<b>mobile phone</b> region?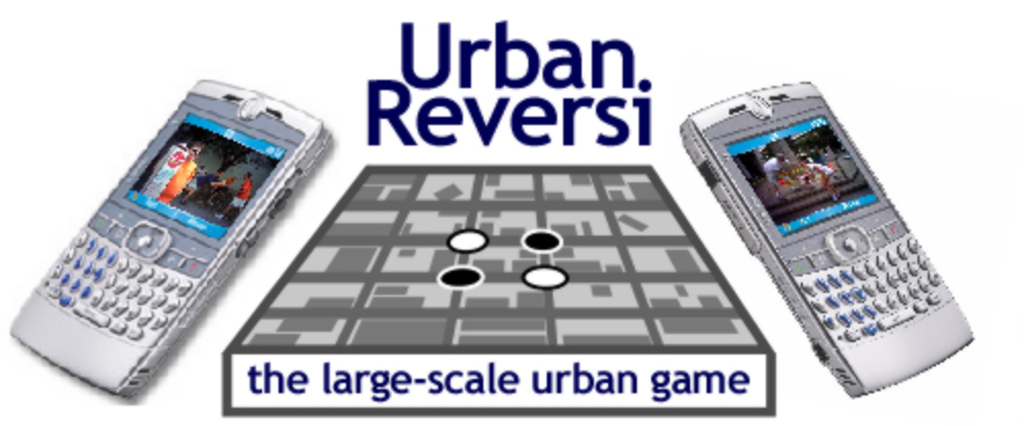
4:74:338:403
